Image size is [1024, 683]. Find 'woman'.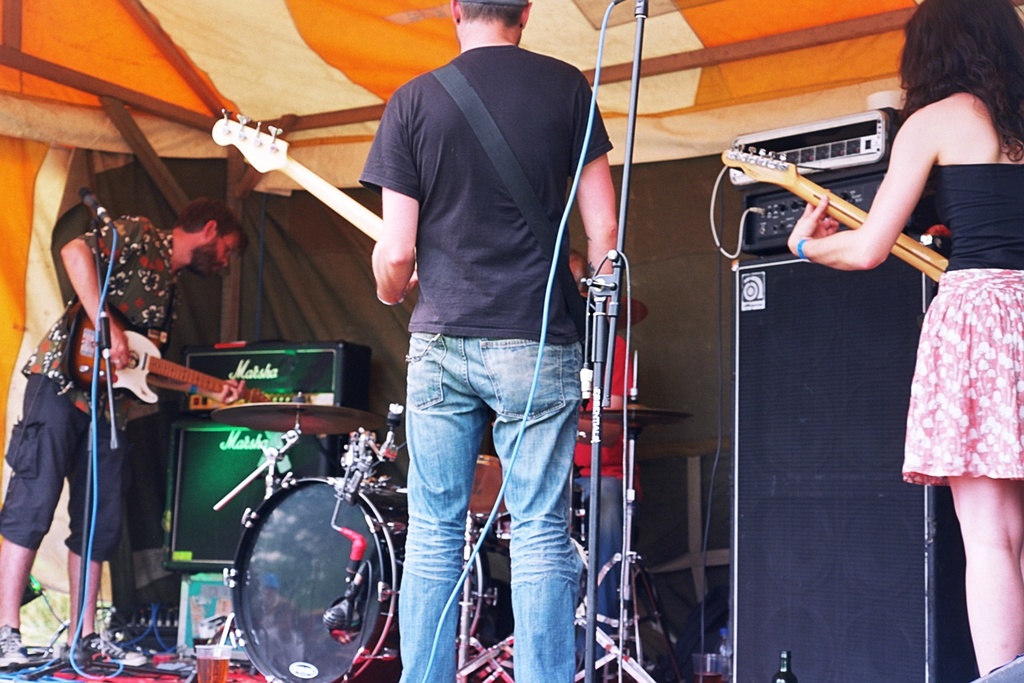
crop(786, 0, 1023, 679).
